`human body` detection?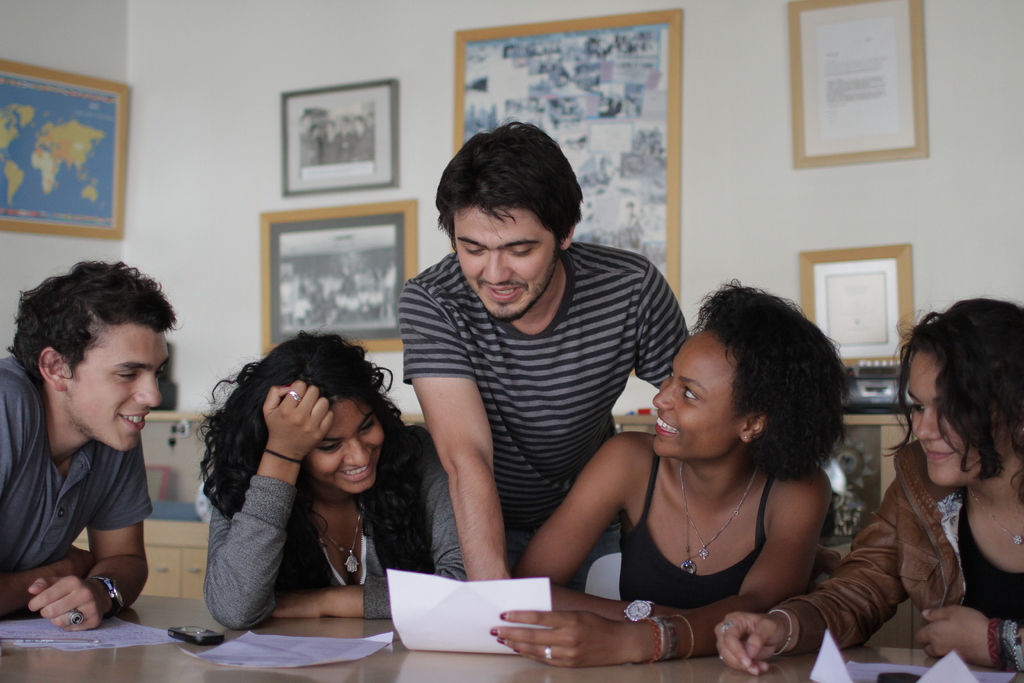
(195, 325, 466, 628)
